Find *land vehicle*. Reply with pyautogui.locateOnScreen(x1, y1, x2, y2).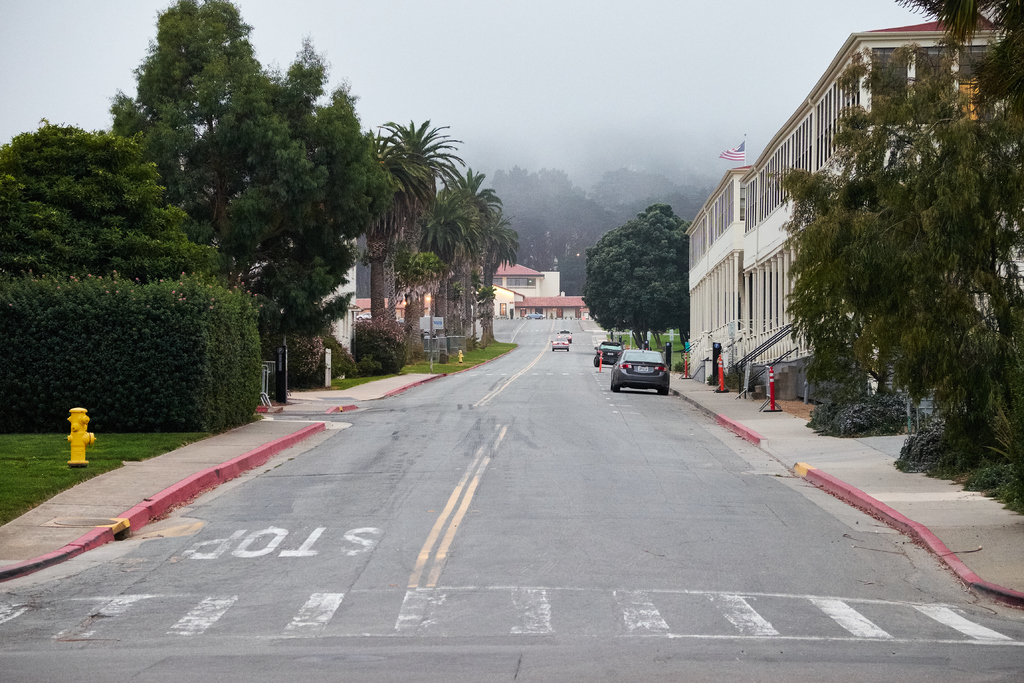
pyautogui.locateOnScreen(550, 335, 570, 352).
